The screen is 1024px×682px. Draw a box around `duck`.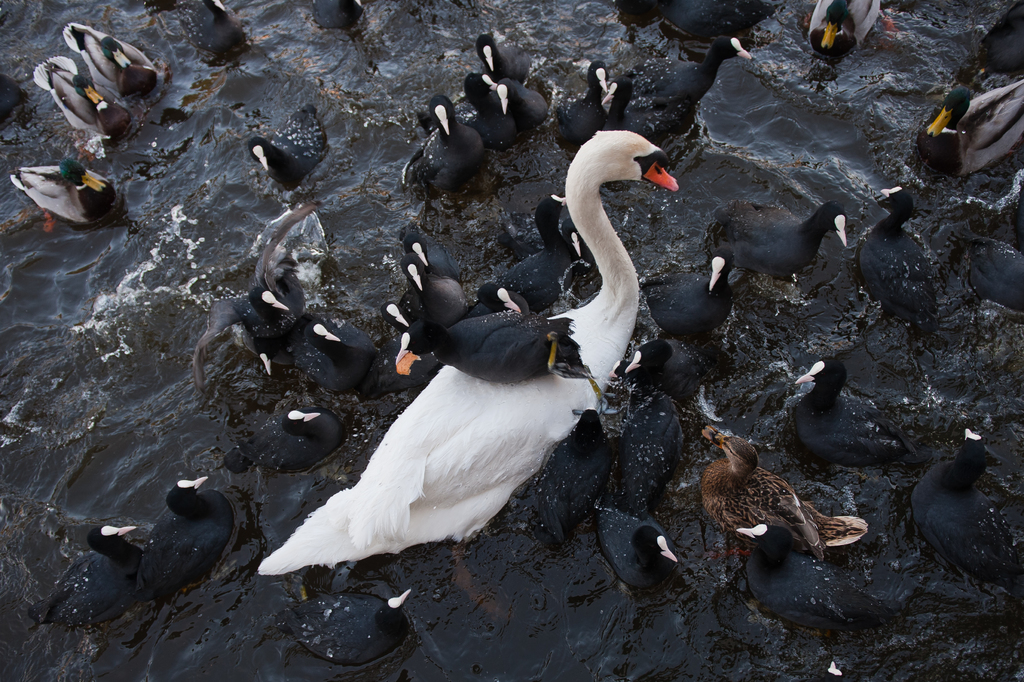
locate(688, 422, 863, 561).
